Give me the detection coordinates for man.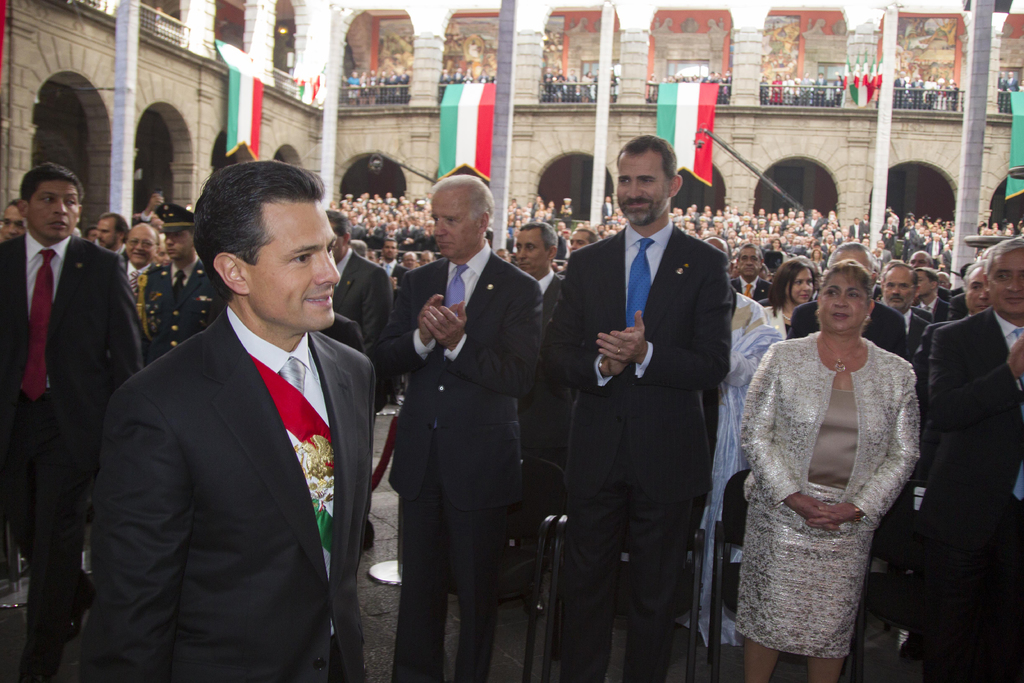
[514,223,564,322].
